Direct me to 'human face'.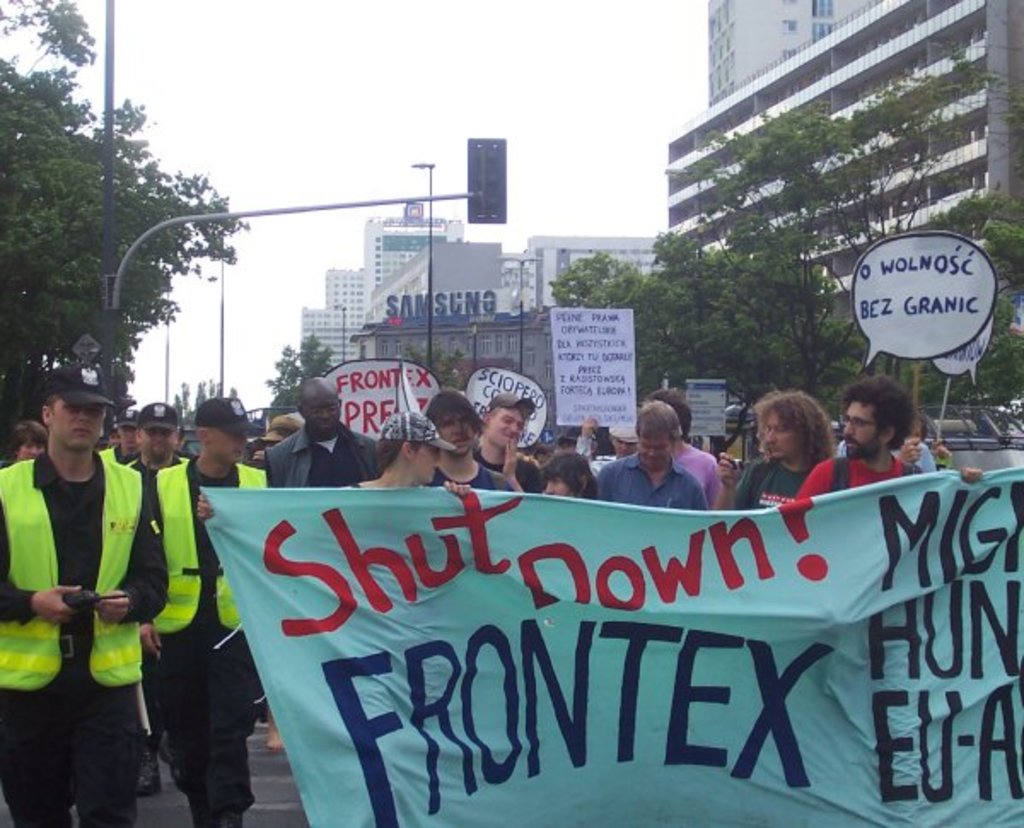
Direction: [left=618, top=434, right=630, bottom=456].
